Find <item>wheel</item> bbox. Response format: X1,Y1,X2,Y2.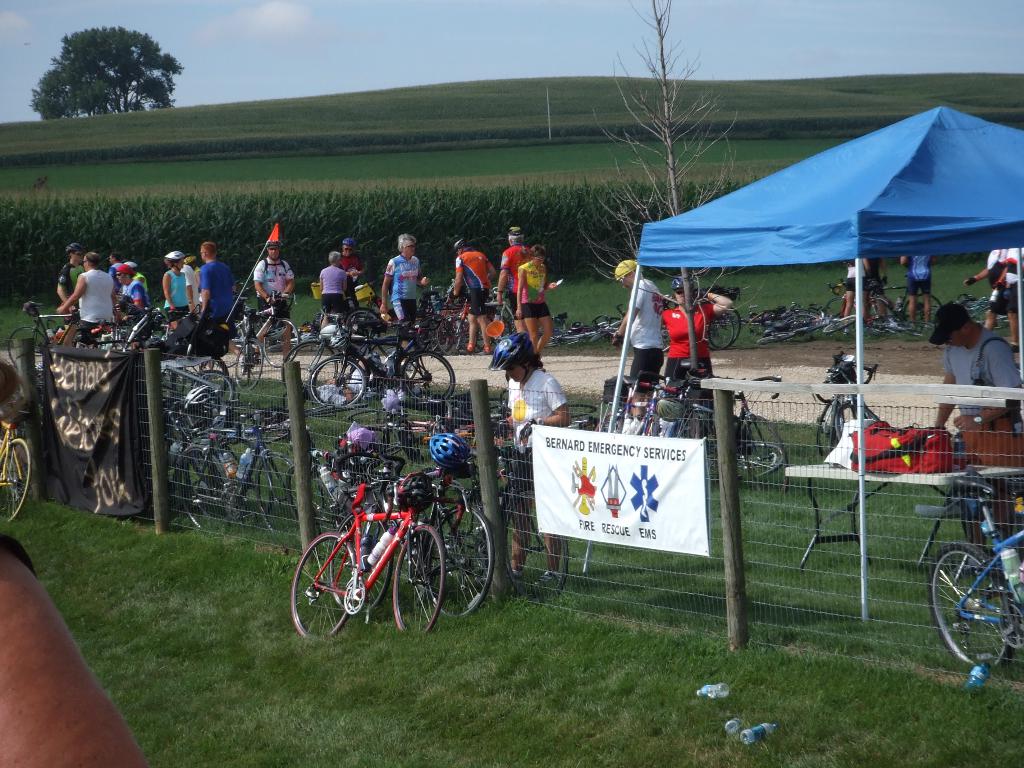
289,531,355,637.
